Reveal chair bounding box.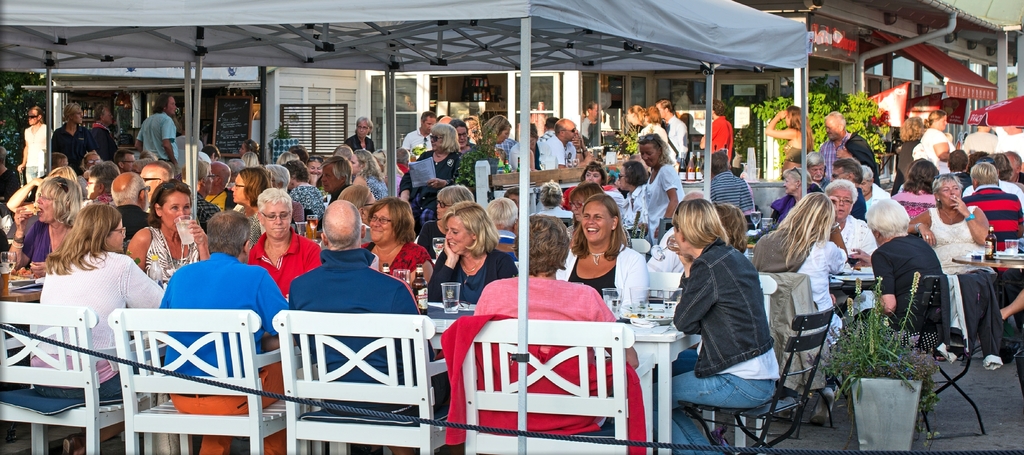
Revealed: region(687, 306, 835, 454).
